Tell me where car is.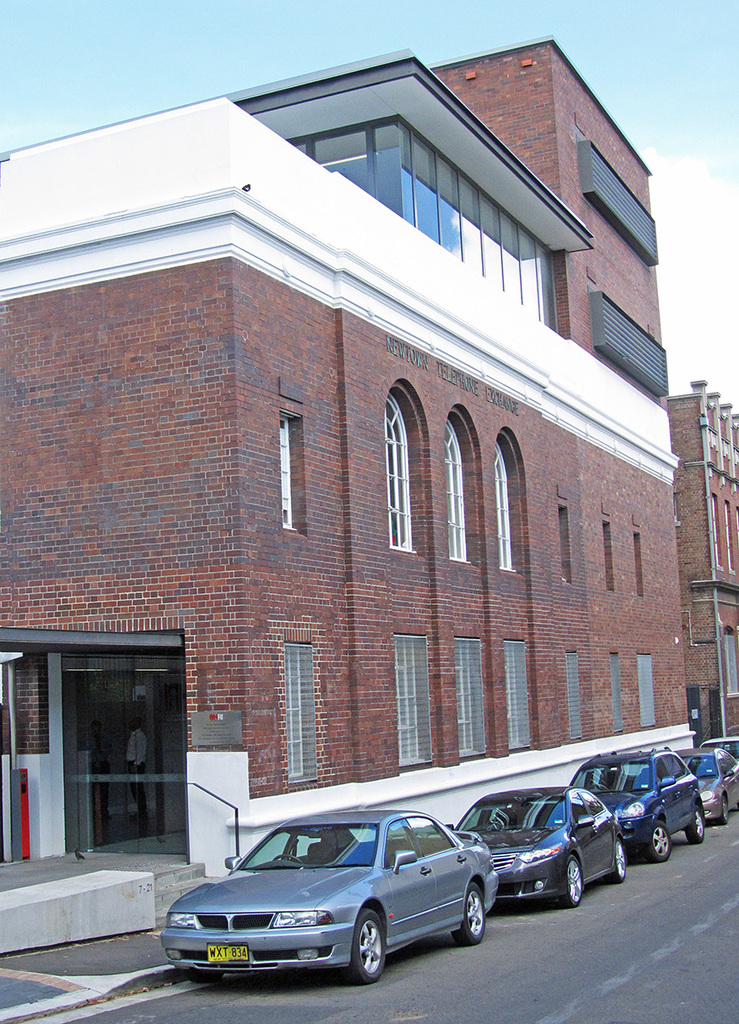
car is at {"x1": 455, "y1": 783, "x2": 629, "y2": 909}.
